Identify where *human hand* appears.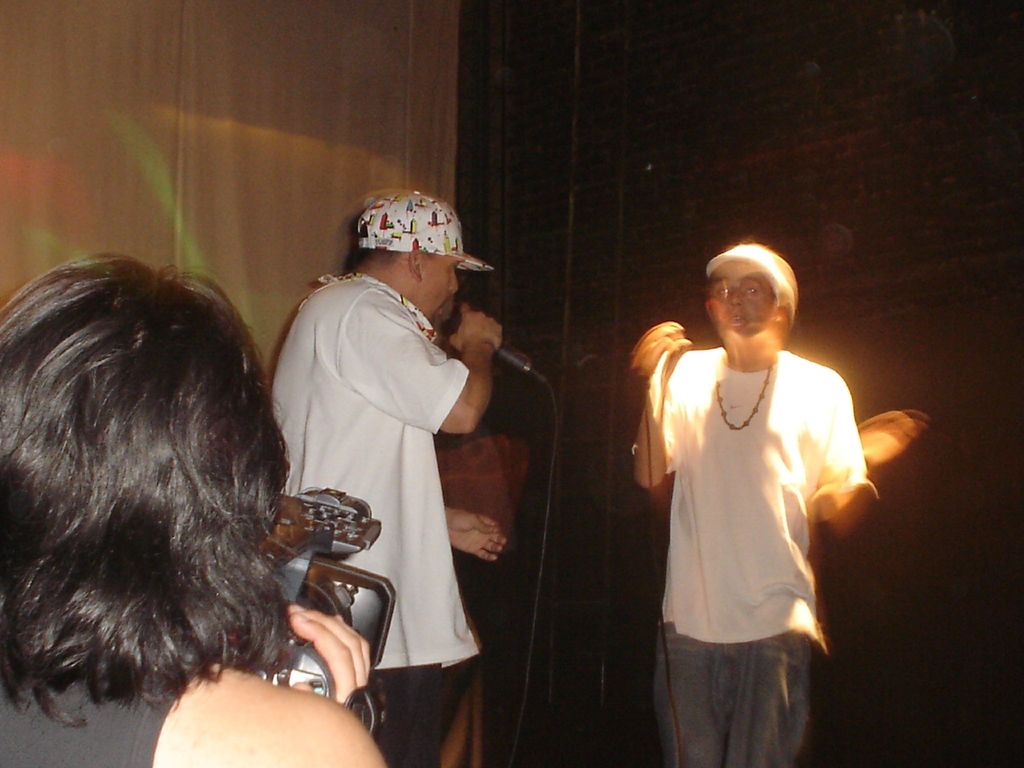
Appears at [450,301,503,356].
